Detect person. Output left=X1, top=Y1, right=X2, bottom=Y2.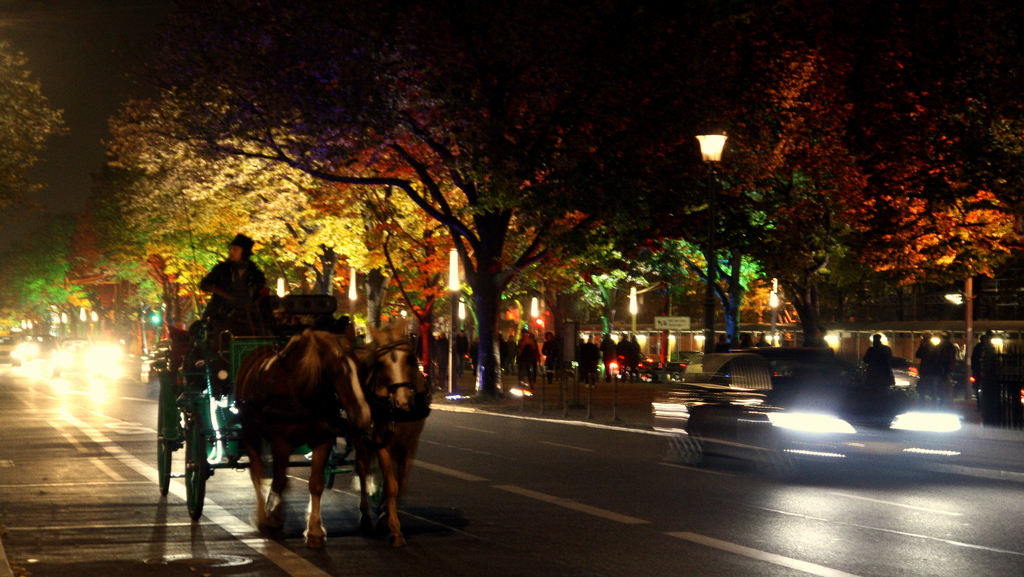
left=970, top=329, right=1004, bottom=408.
